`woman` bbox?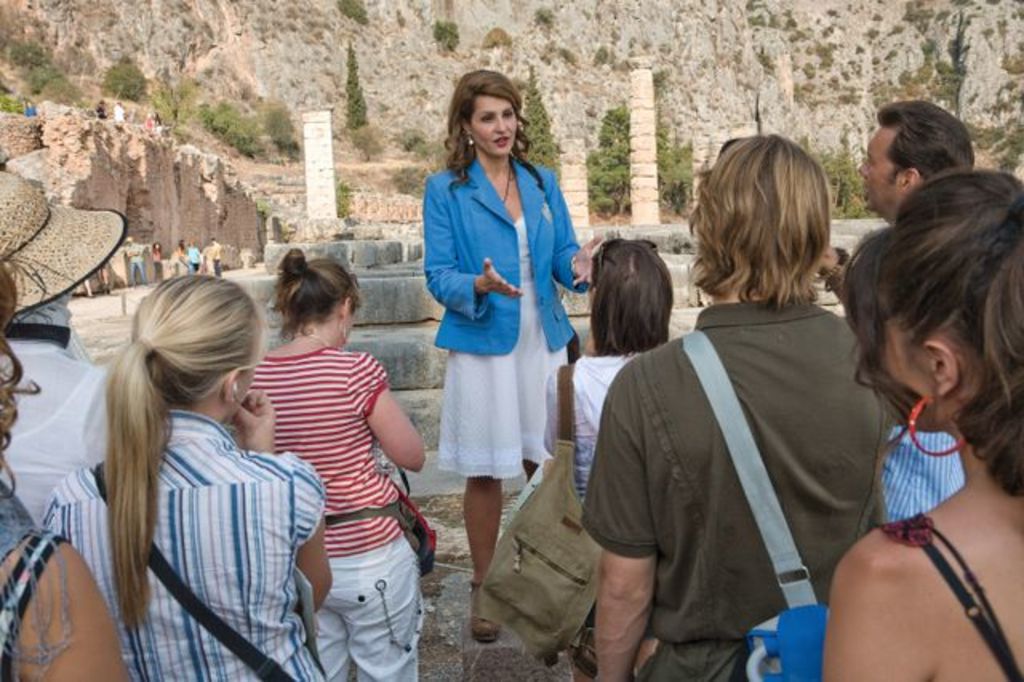
(416, 86, 586, 570)
